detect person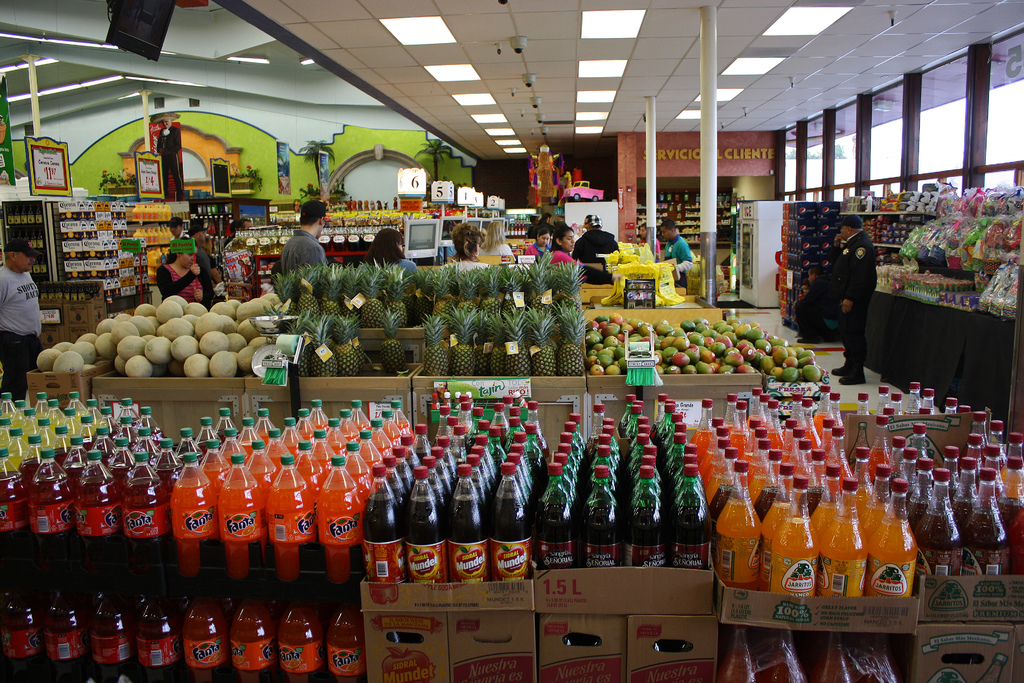
left=360, top=227, right=419, bottom=276
